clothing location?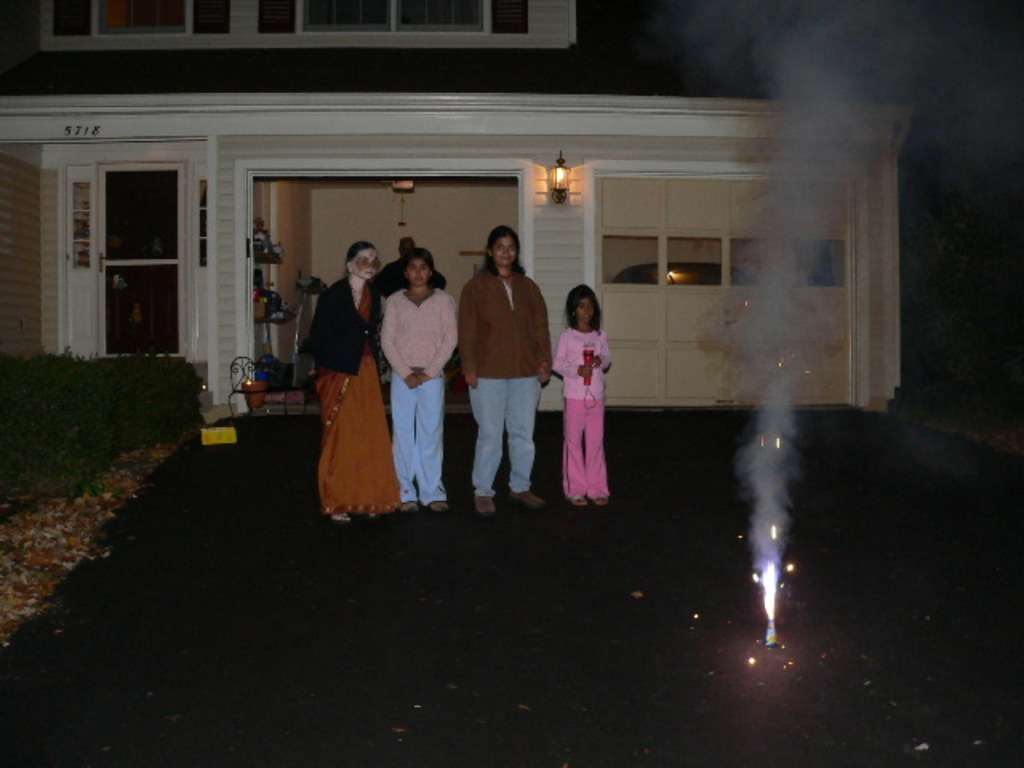
select_region(373, 258, 445, 296)
